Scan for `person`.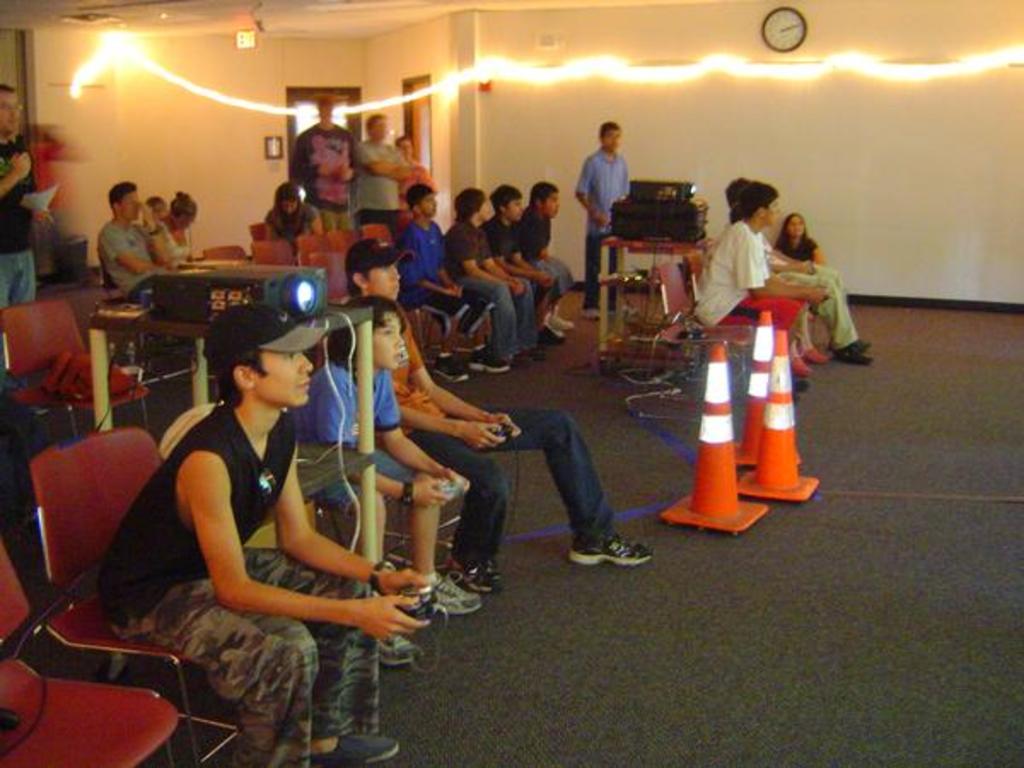
Scan result: pyautogui.locateOnScreen(775, 208, 843, 275).
